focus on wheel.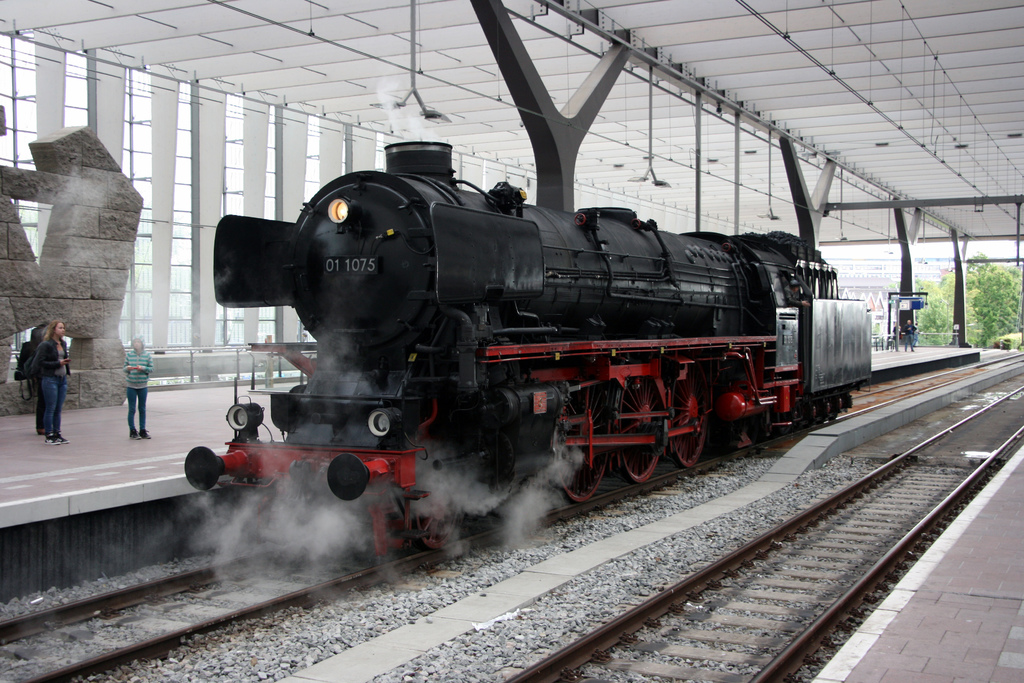
Focused at (left=405, top=495, right=461, bottom=551).
